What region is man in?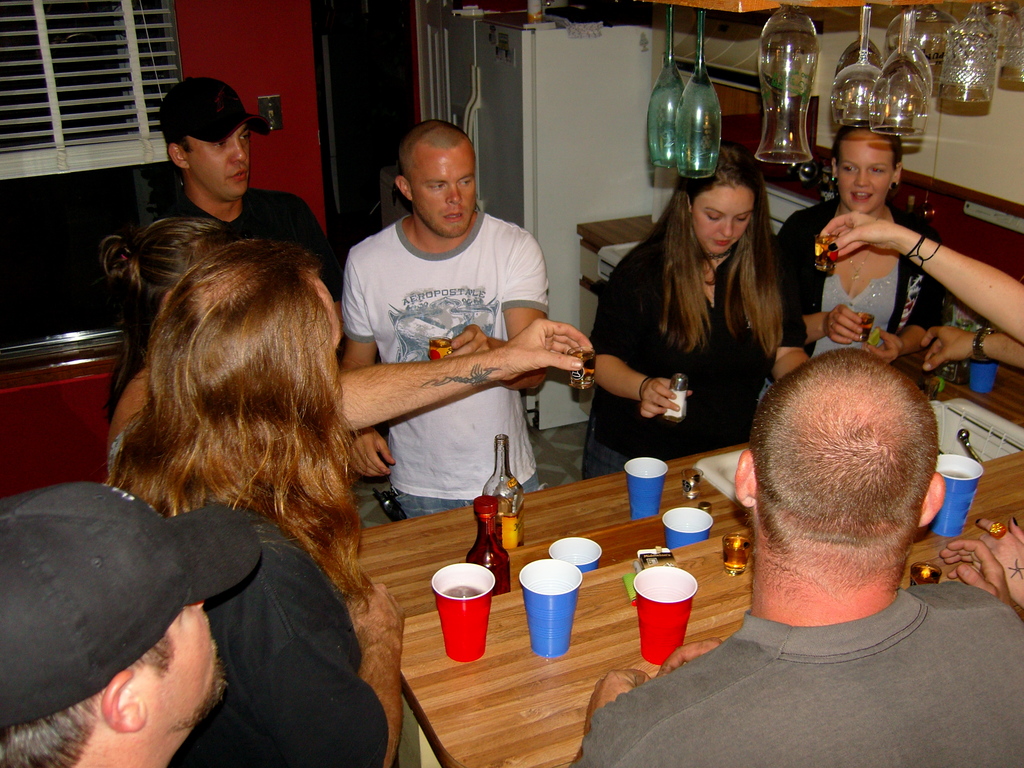
{"x1": 108, "y1": 74, "x2": 339, "y2": 415}.
